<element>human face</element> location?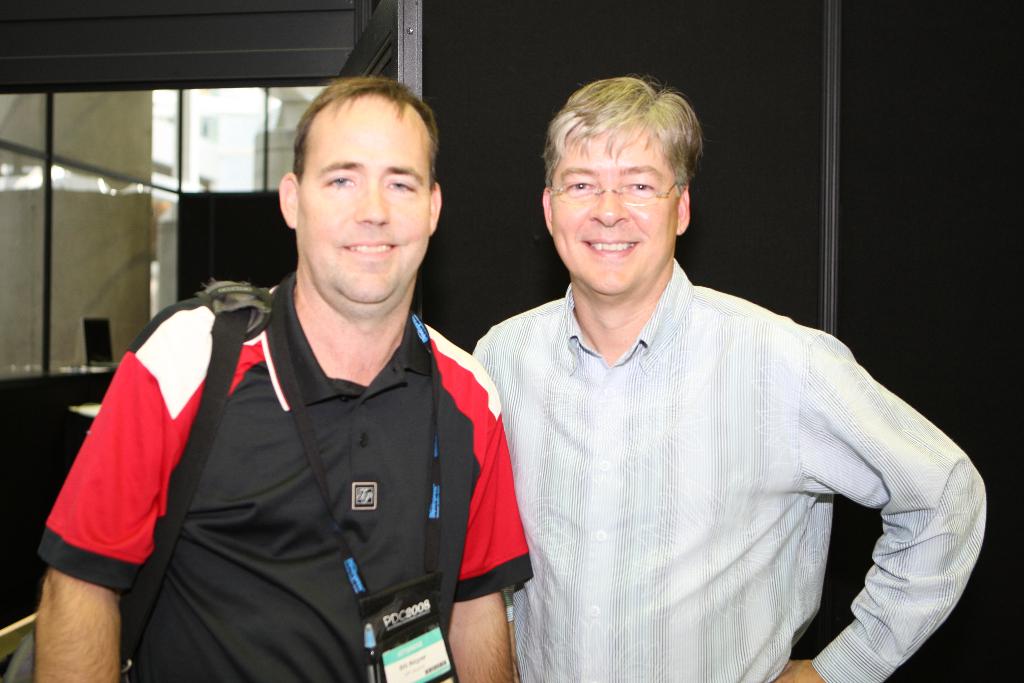
<region>296, 105, 430, 299</region>
